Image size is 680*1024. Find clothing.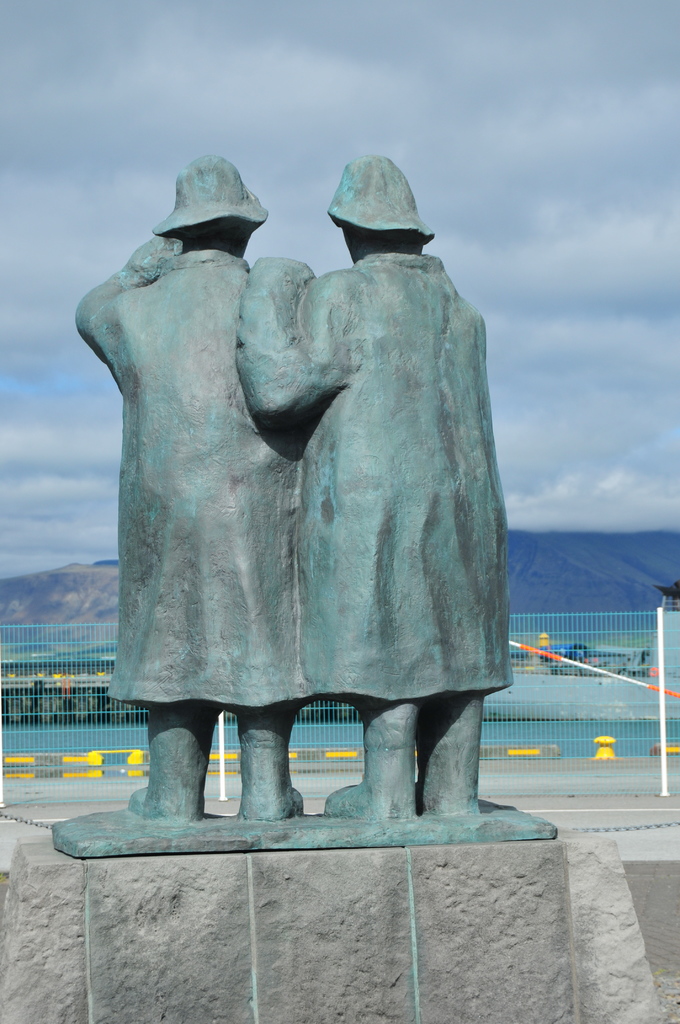
[x1=295, y1=239, x2=515, y2=708].
